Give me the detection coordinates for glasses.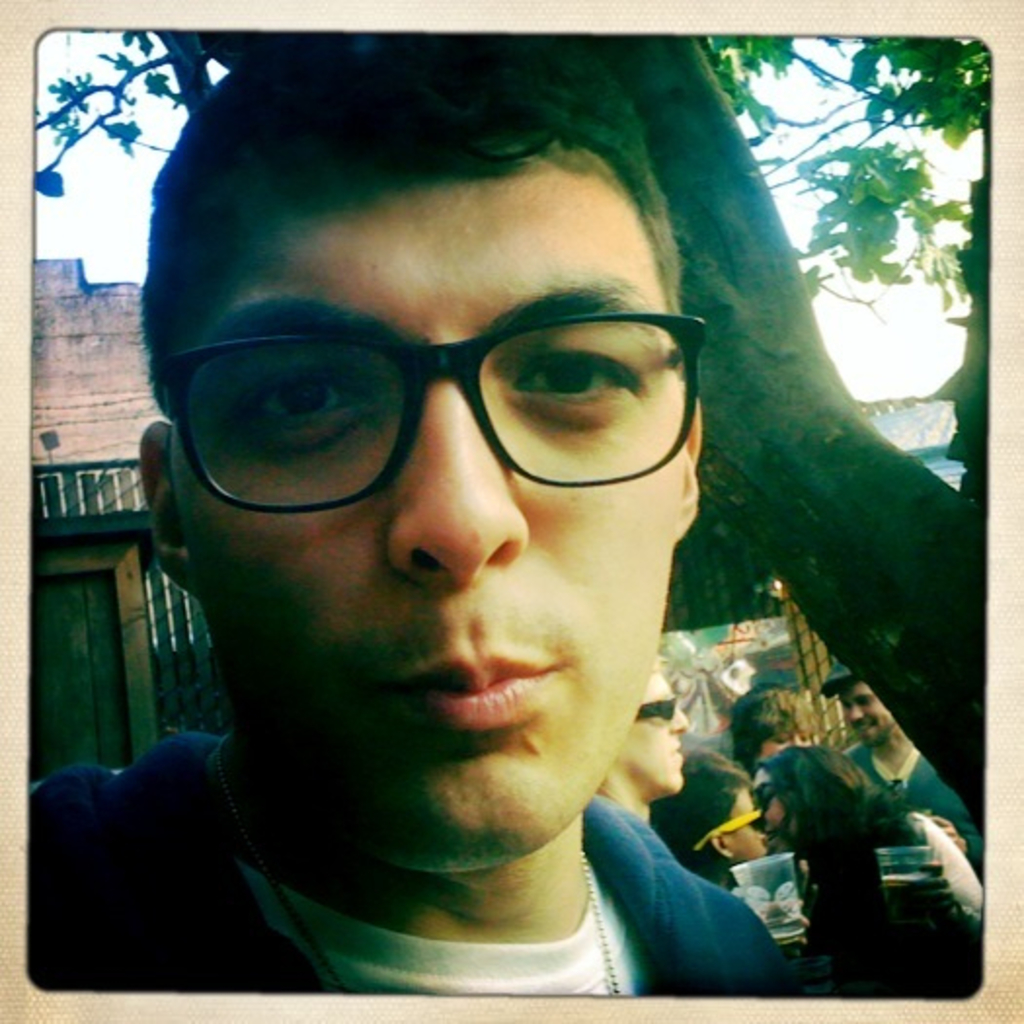
(160,279,702,513).
